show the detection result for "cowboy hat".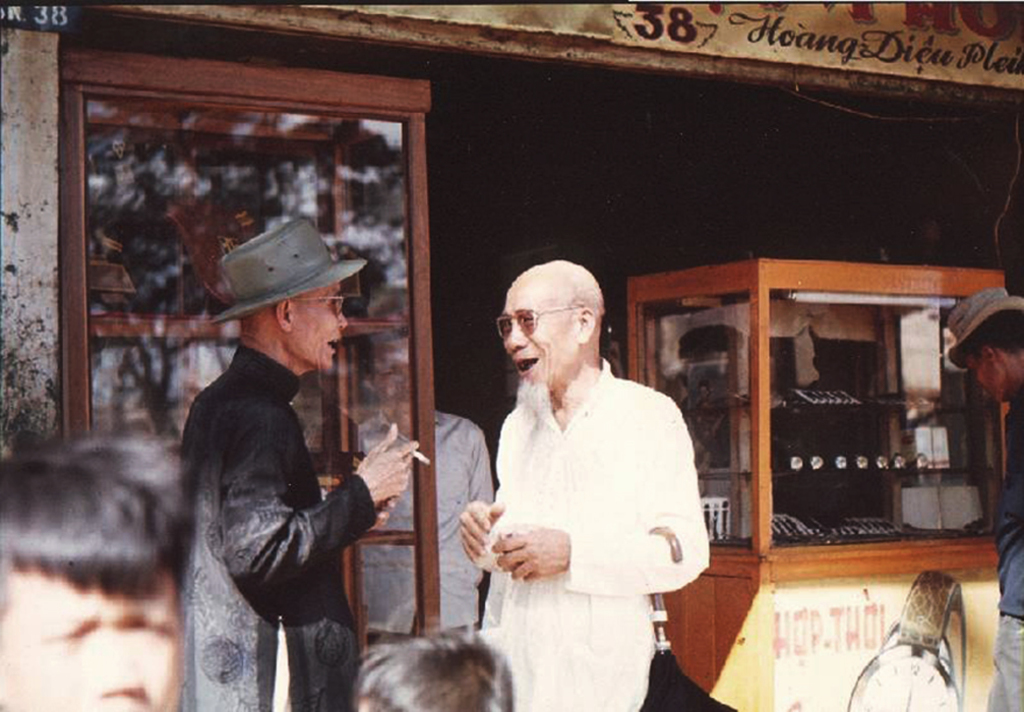
942, 284, 1023, 353.
